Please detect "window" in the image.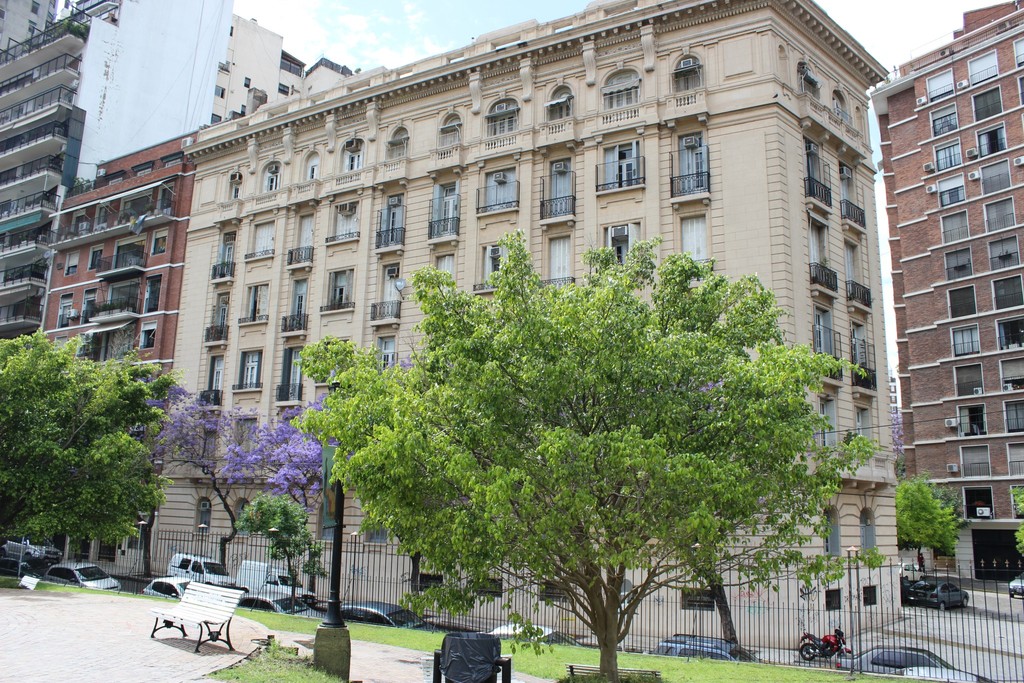
x1=931 y1=101 x2=963 y2=136.
